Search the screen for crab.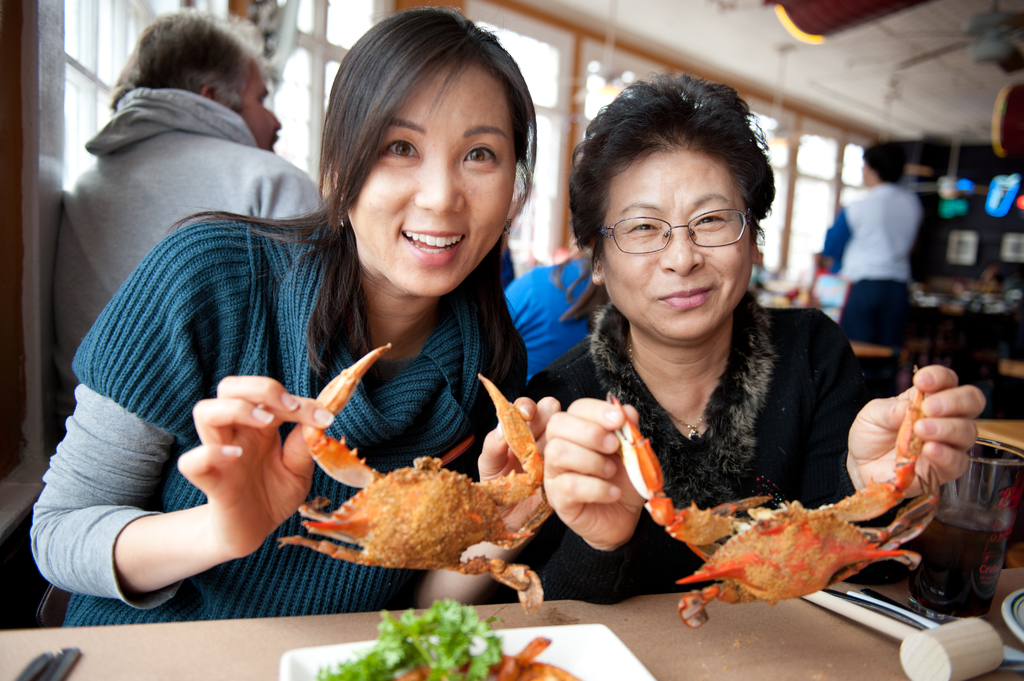
Found at detection(273, 340, 556, 623).
